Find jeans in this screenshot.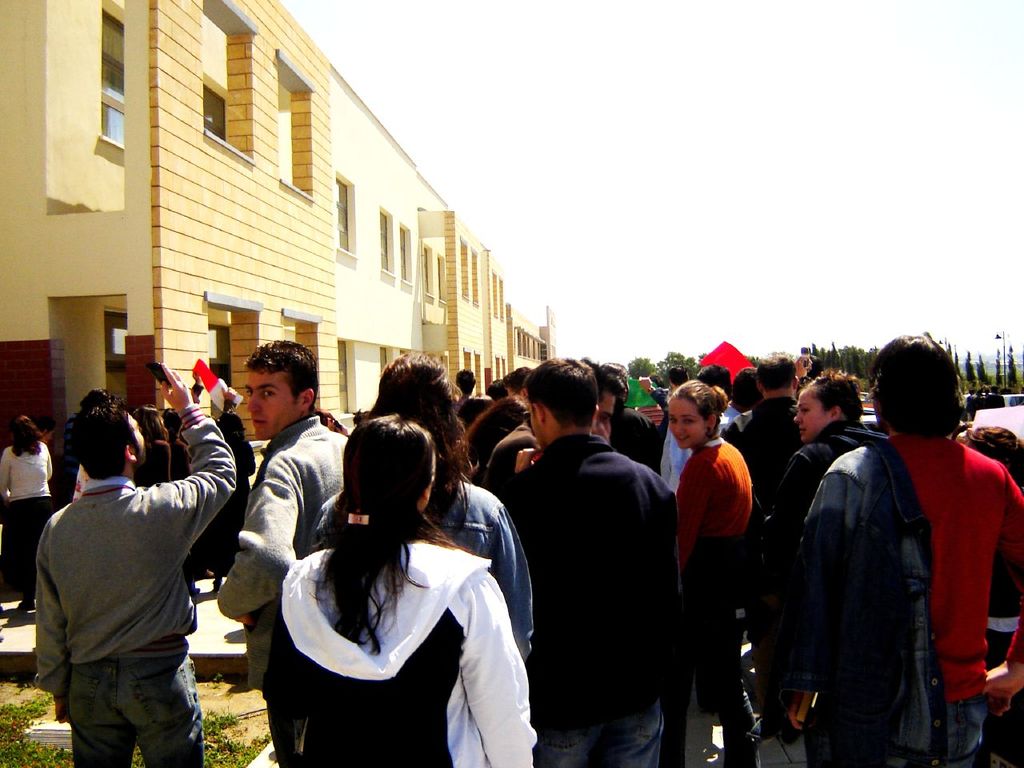
The bounding box for jeans is <region>14, 500, 54, 602</region>.
